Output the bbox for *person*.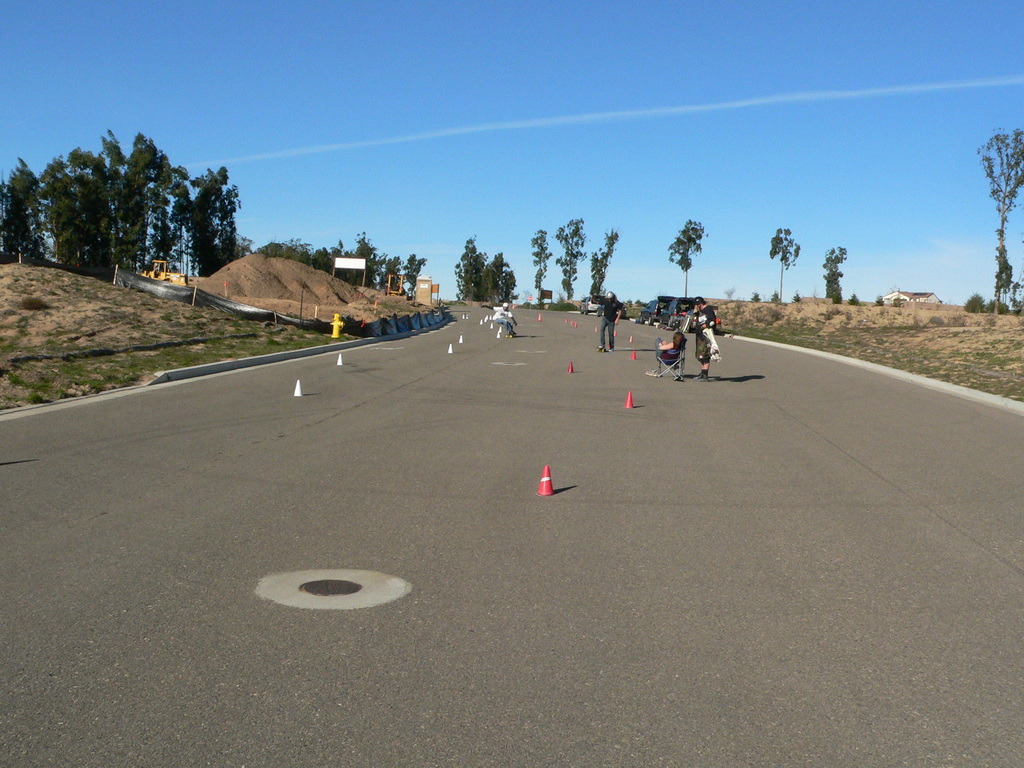
bbox=[489, 300, 518, 337].
